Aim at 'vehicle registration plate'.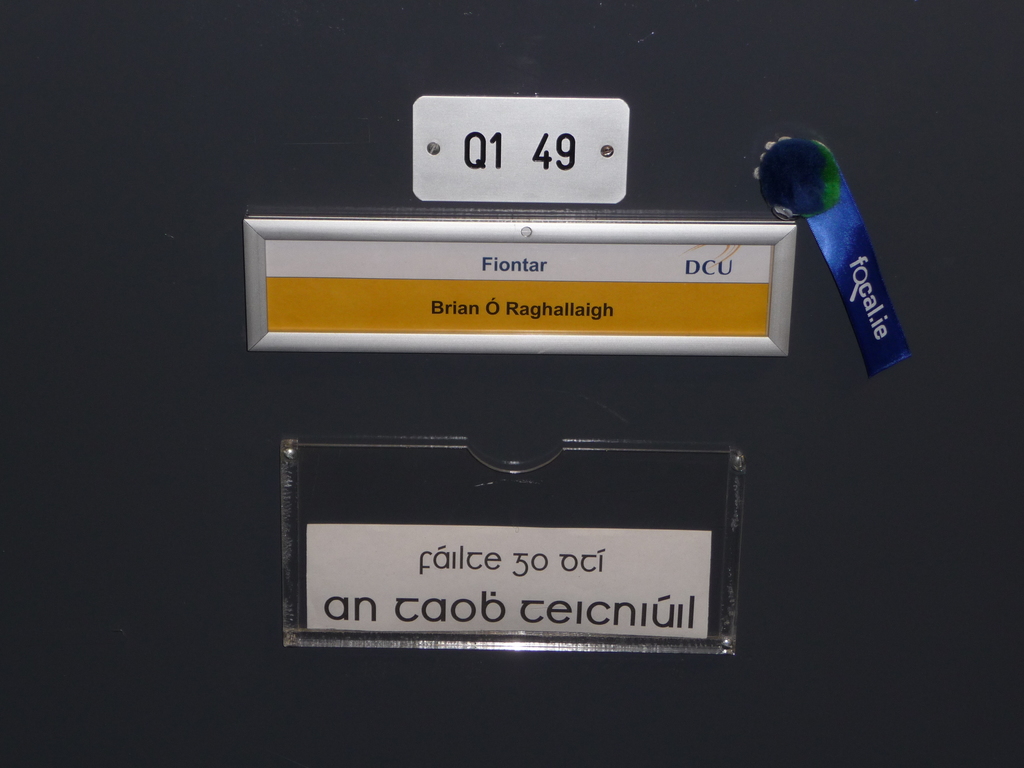
Aimed at 442:95:600:189.
